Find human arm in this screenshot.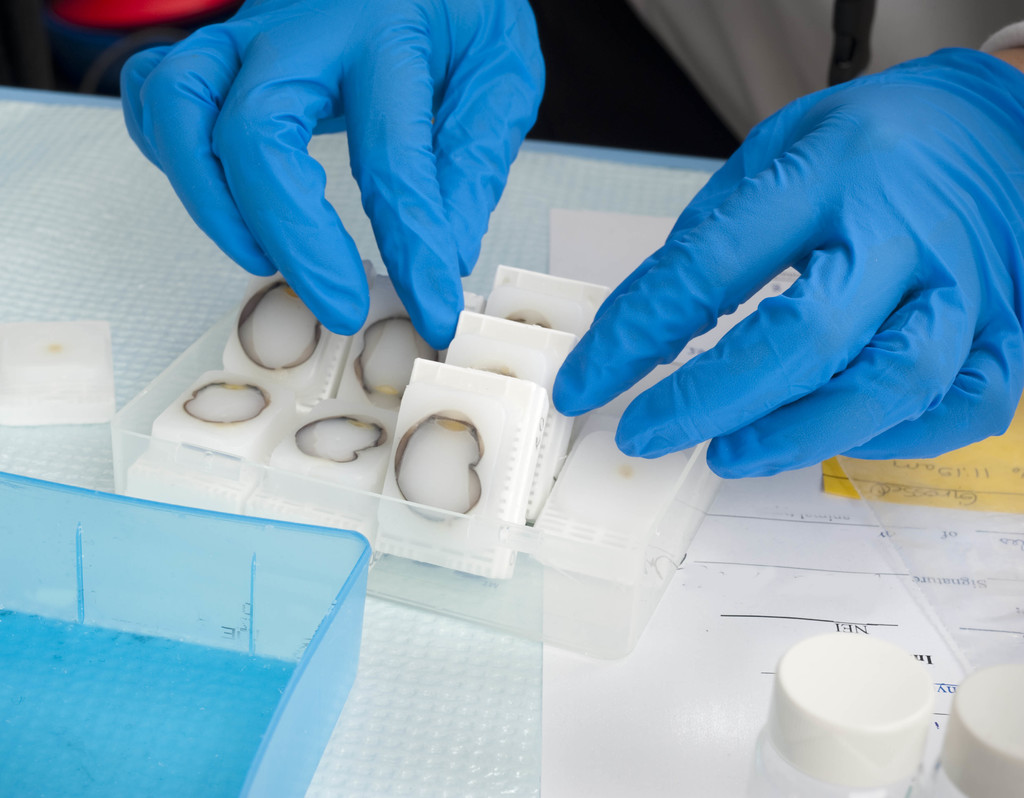
The bounding box for human arm is (left=118, top=0, right=549, bottom=344).
